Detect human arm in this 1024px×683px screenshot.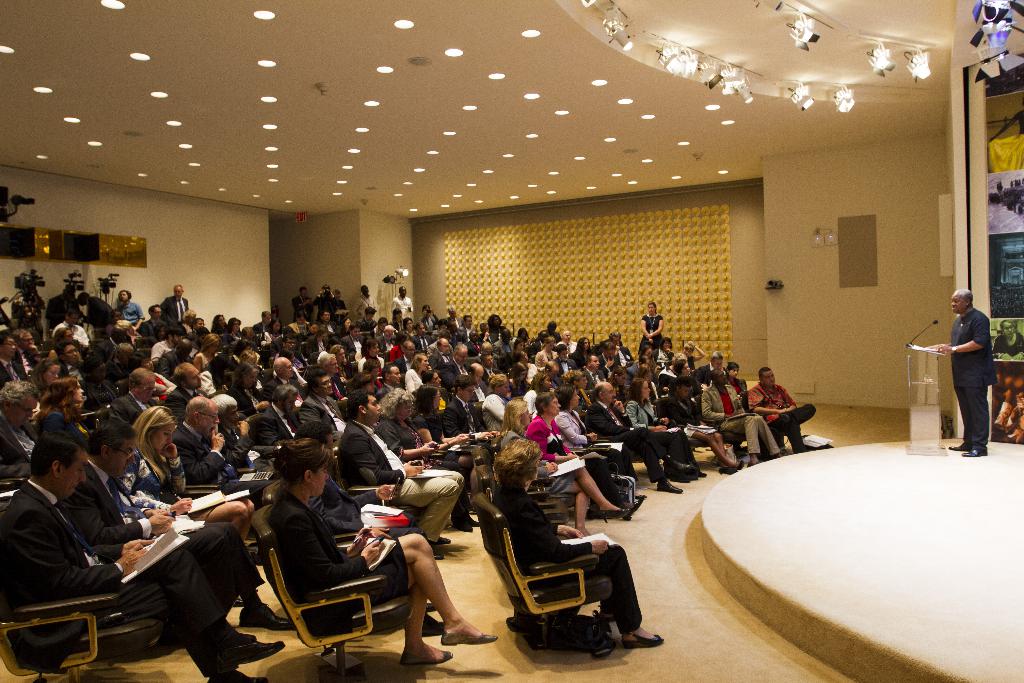
Detection: region(587, 386, 588, 392).
